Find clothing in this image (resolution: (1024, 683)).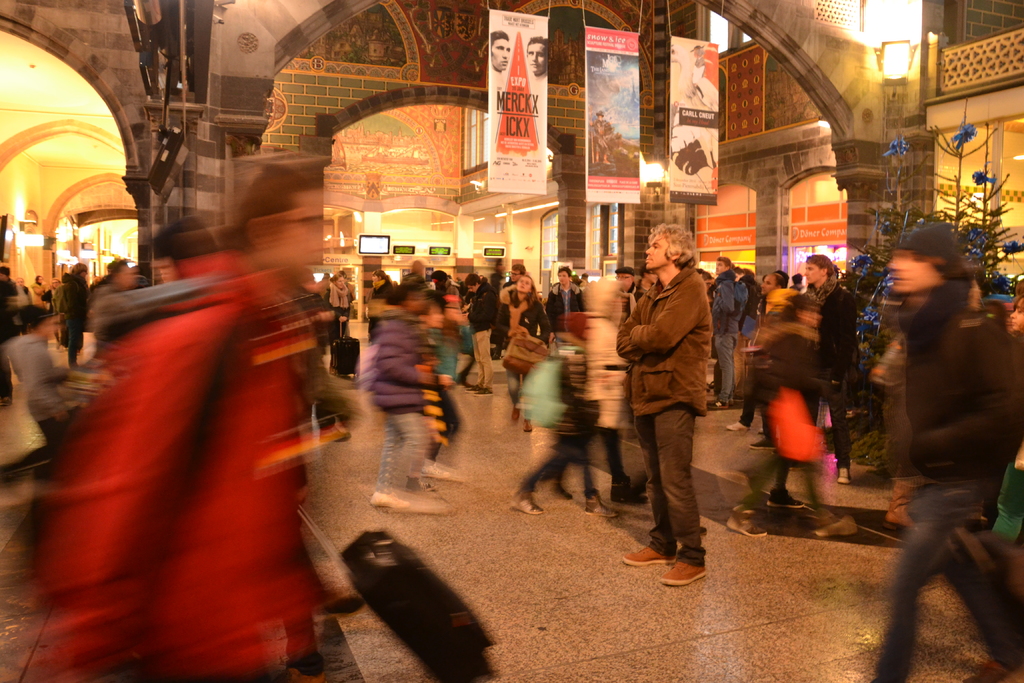
box=[39, 223, 346, 668].
